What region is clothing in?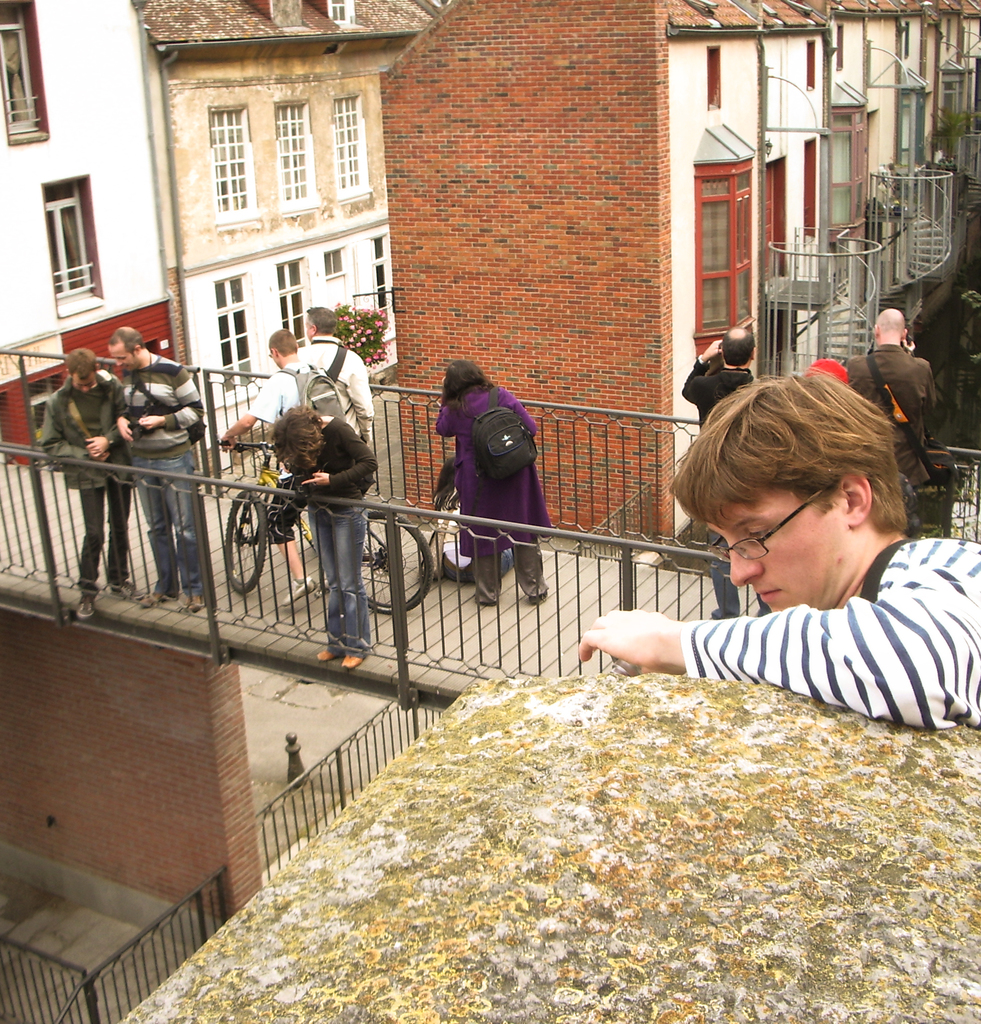
box(295, 333, 371, 445).
